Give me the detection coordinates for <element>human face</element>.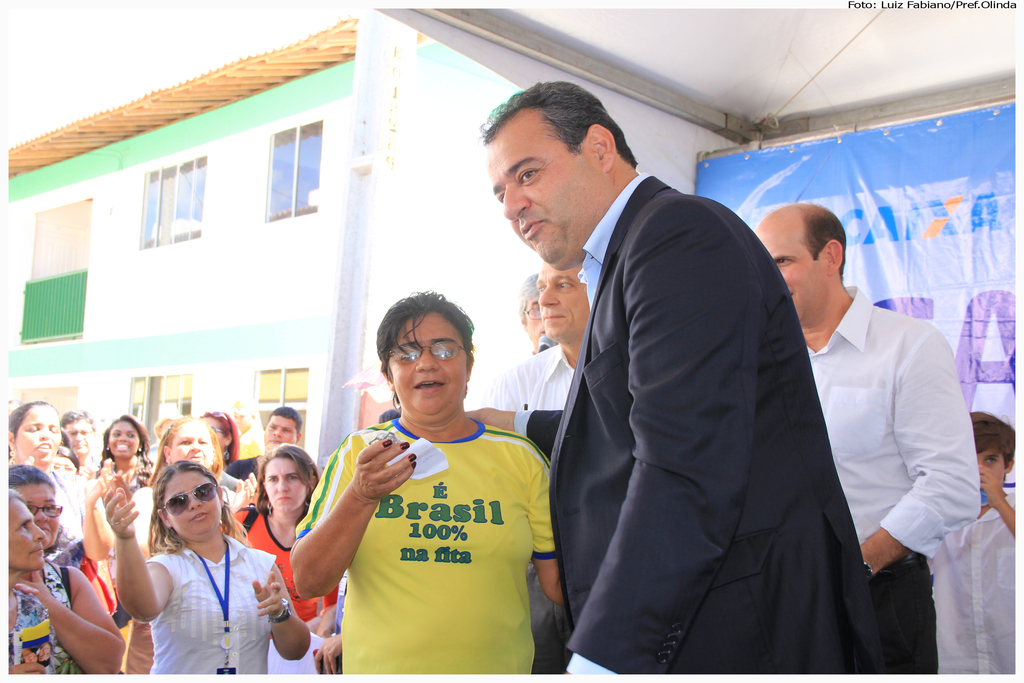
[x1=266, y1=409, x2=302, y2=452].
